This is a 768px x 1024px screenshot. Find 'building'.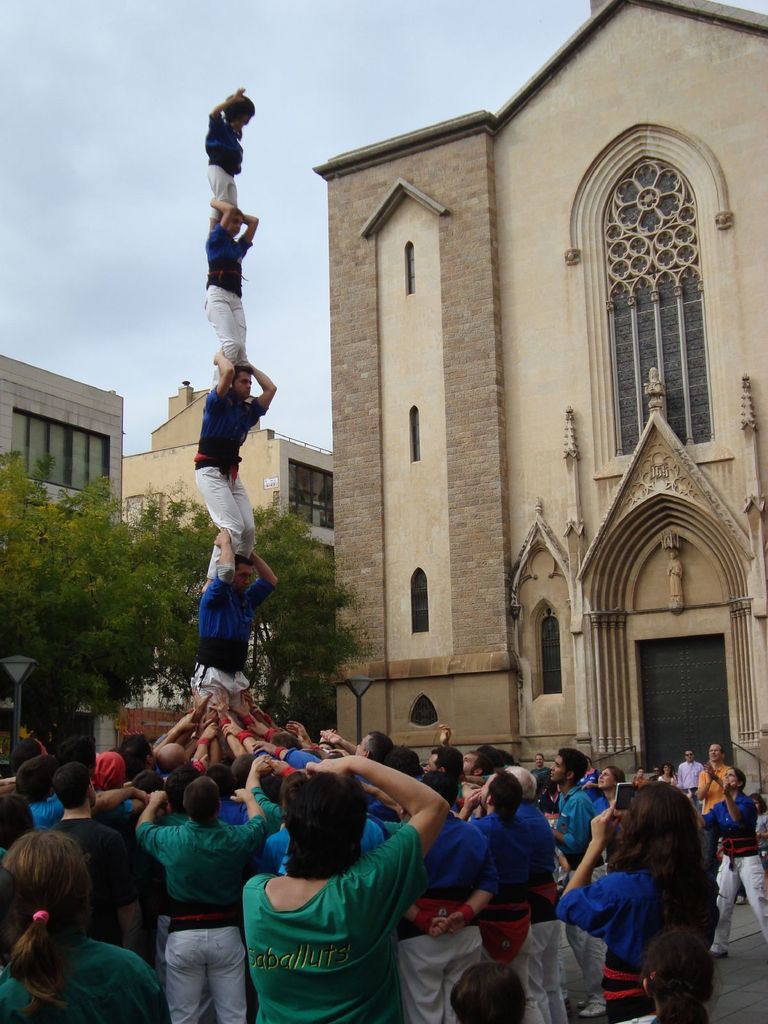
Bounding box: (x1=118, y1=344, x2=346, y2=669).
